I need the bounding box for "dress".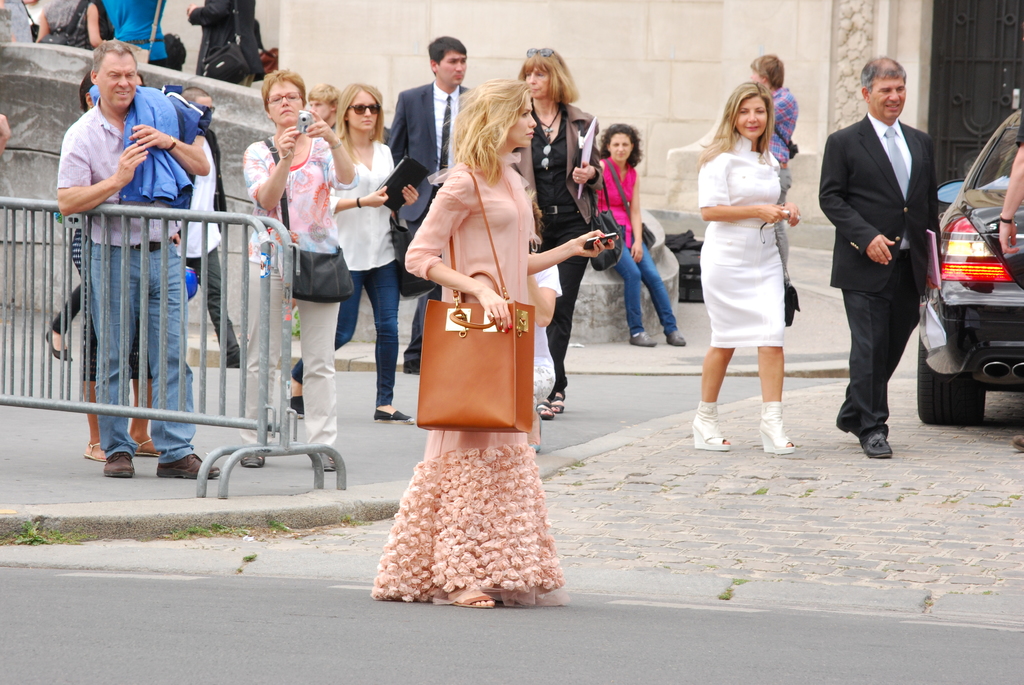
Here it is: <box>376,152,573,618</box>.
